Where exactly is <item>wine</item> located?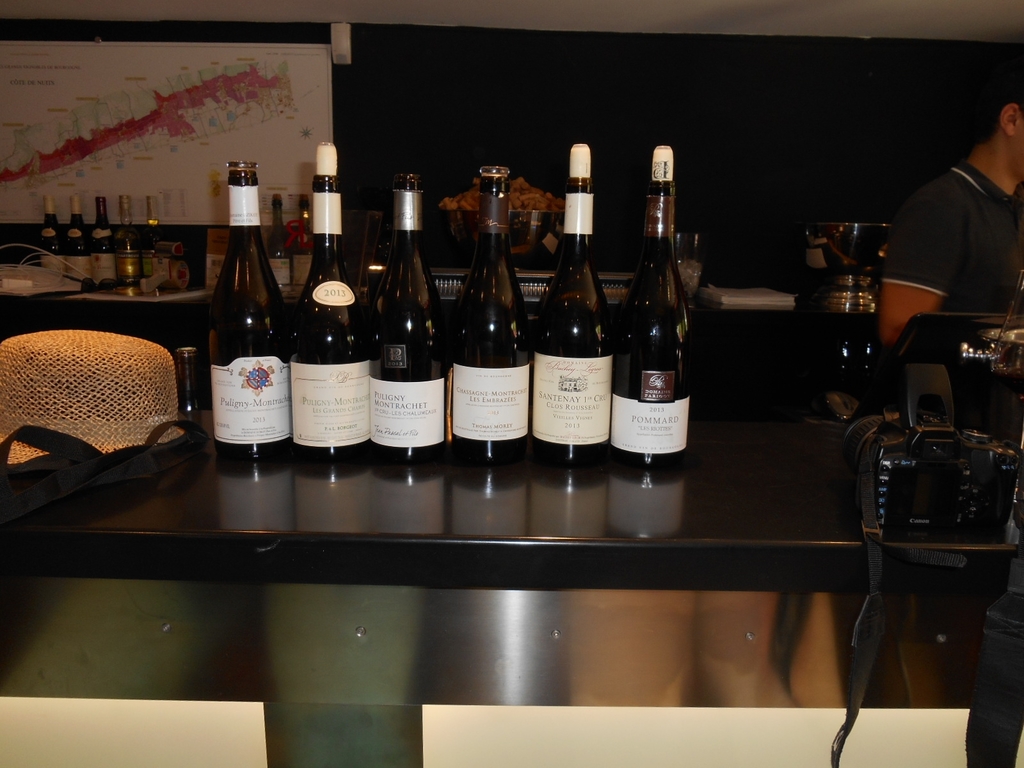
Its bounding box is (x1=611, y1=134, x2=698, y2=475).
